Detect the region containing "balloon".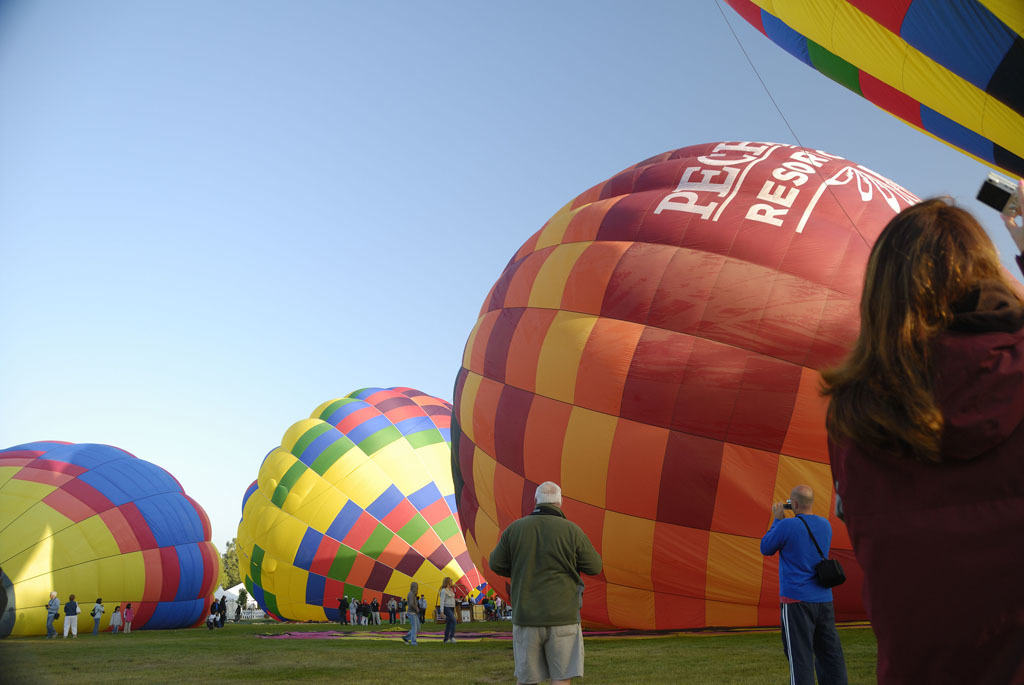
(x1=231, y1=385, x2=497, y2=627).
